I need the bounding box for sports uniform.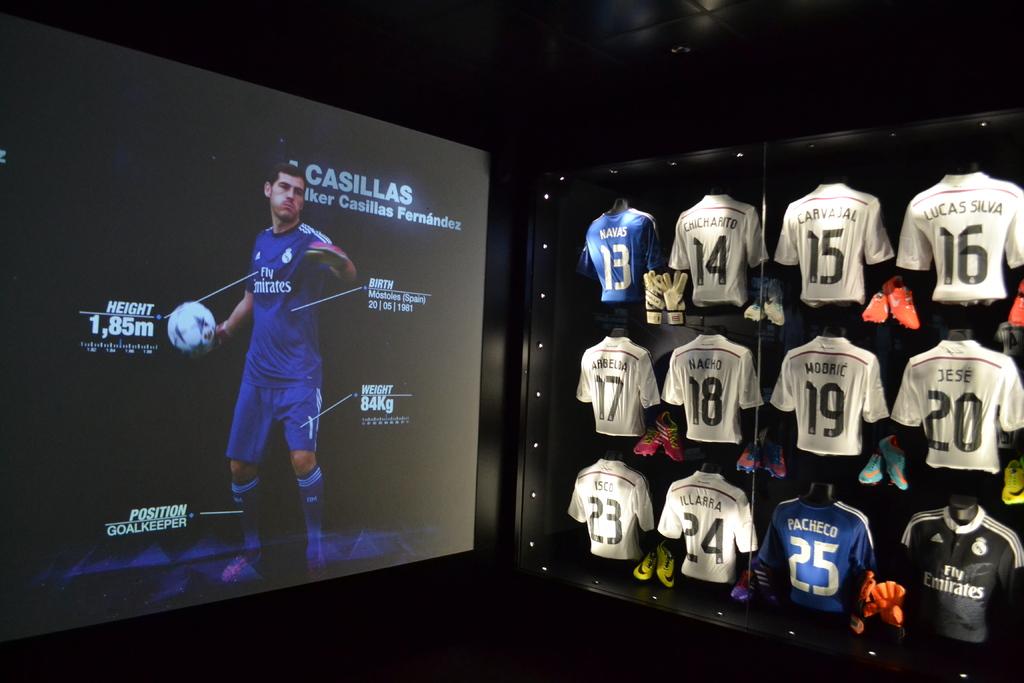
Here it is: detection(574, 204, 672, 304).
